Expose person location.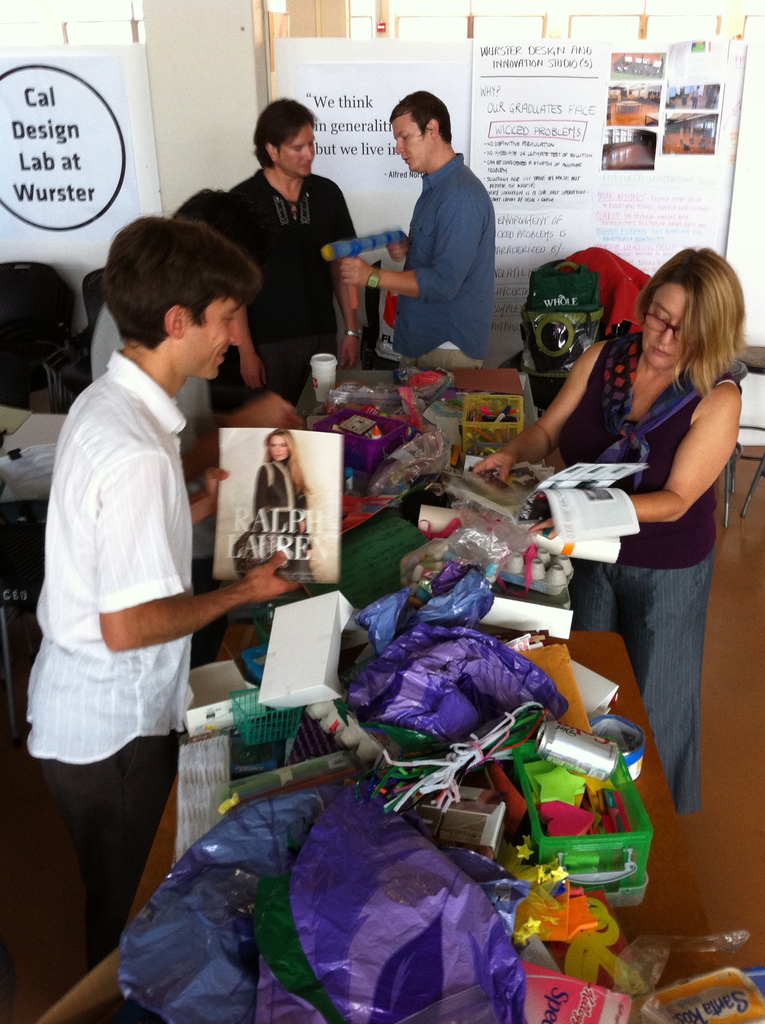
Exposed at [x1=31, y1=209, x2=286, y2=958].
